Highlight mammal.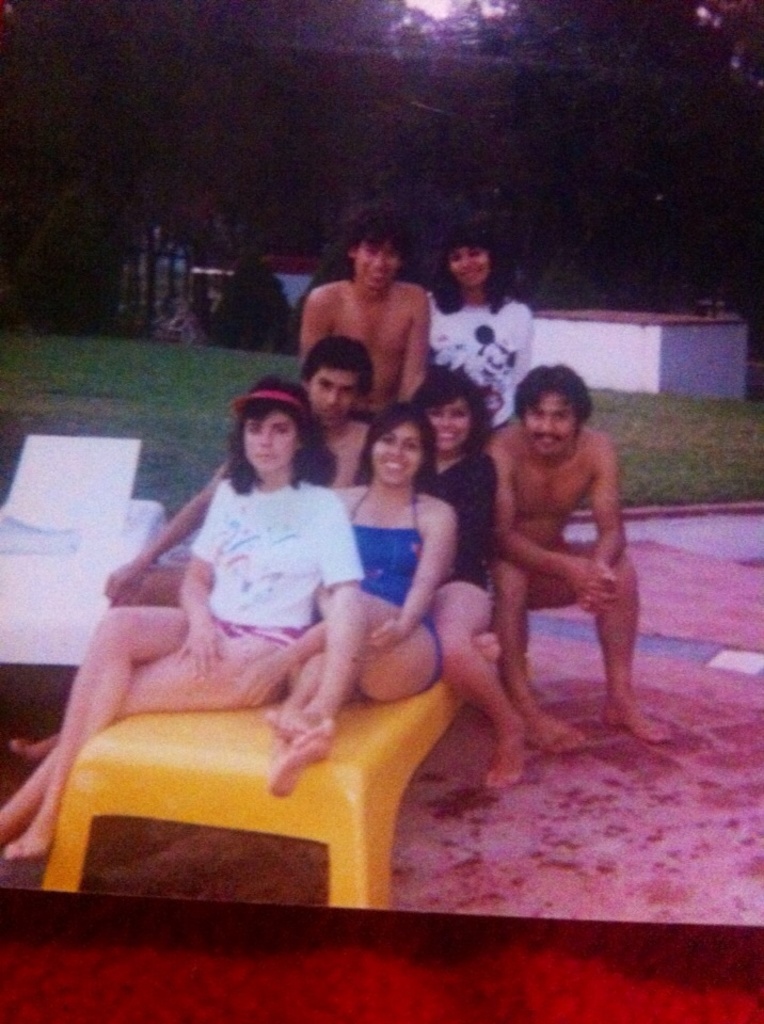
Highlighted region: <region>417, 364, 526, 782</region>.
